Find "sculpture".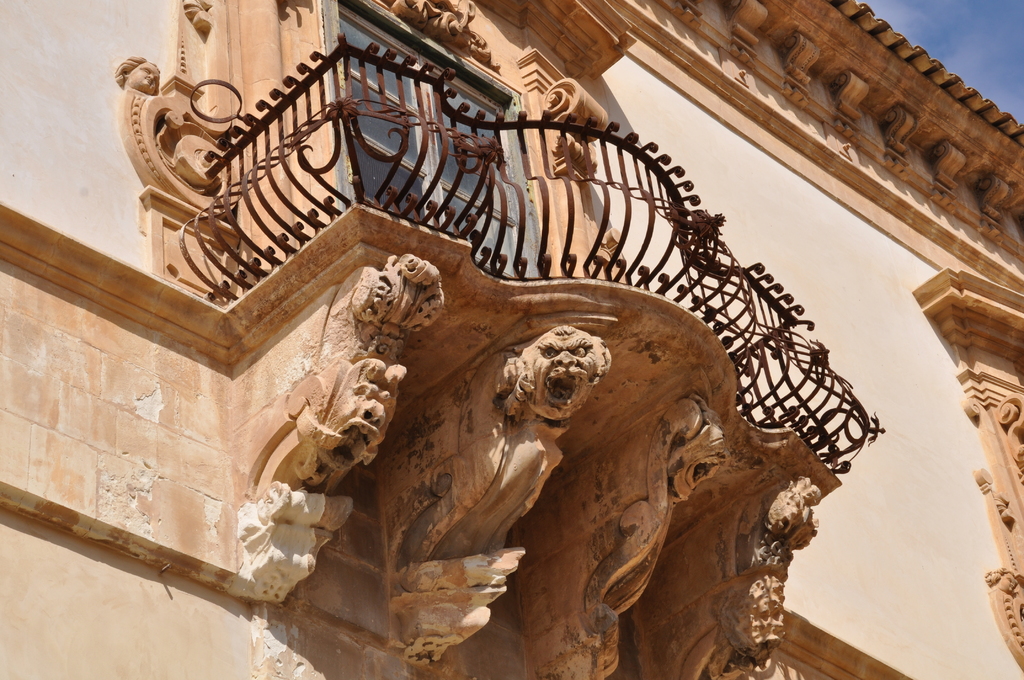
{"left": 502, "top": 323, "right": 605, "bottom": 419}.
